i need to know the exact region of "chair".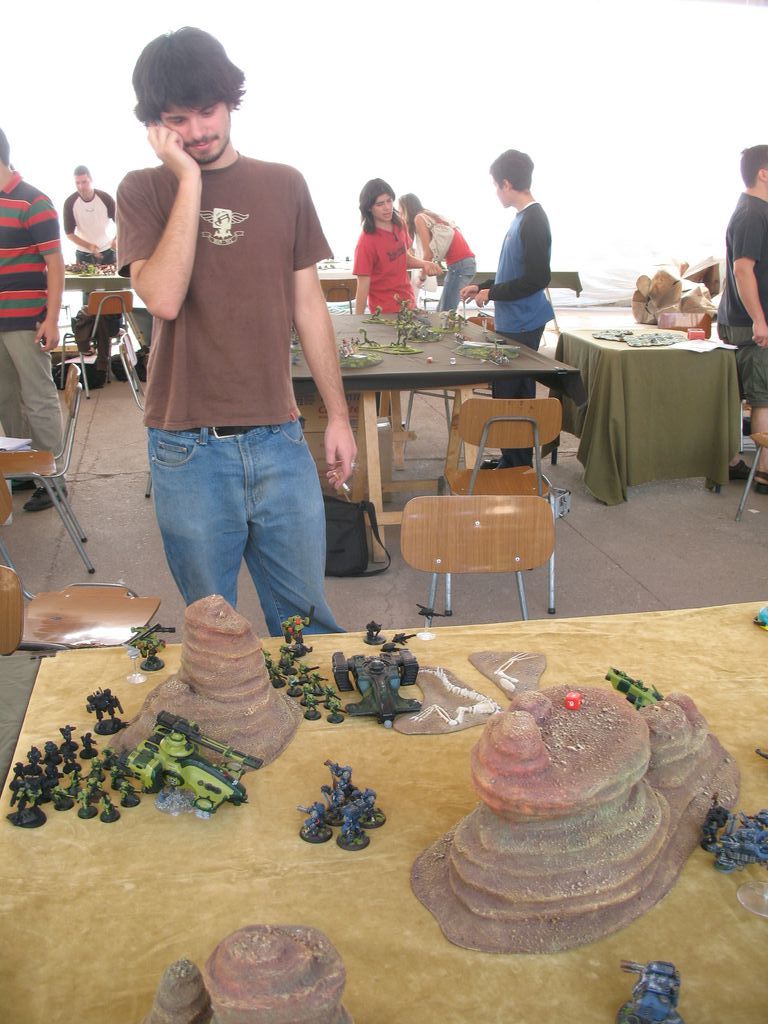
Region: left=0, top=362, right=96, bottom=575.
